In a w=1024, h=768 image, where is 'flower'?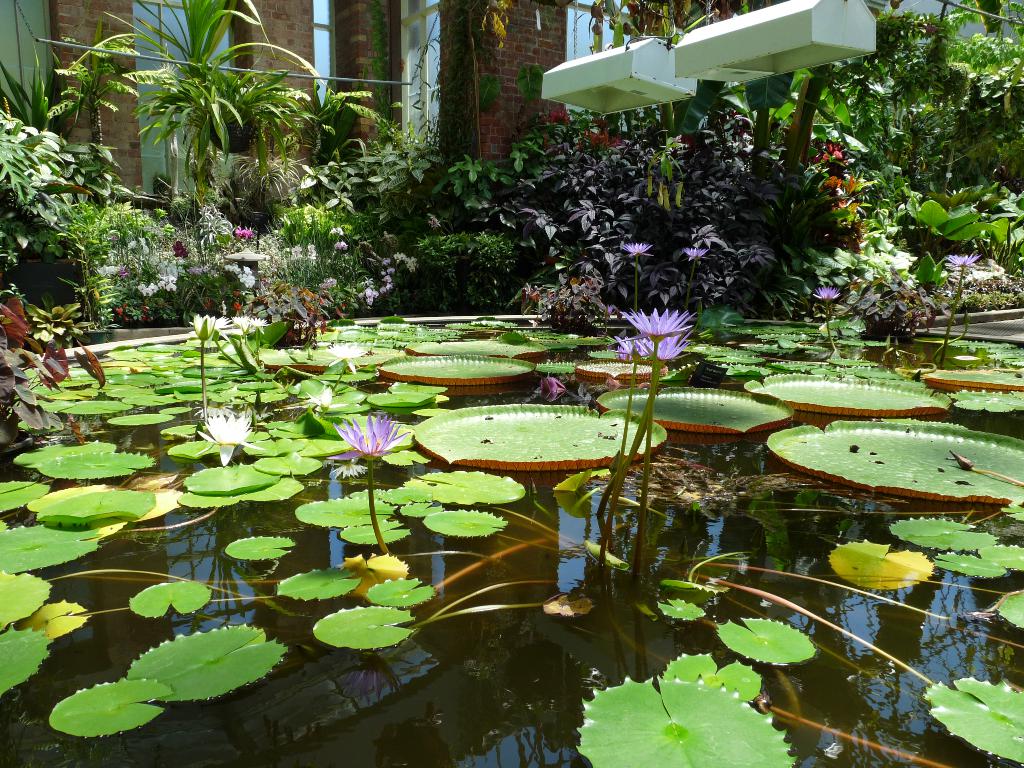
[198,412,262,465].
